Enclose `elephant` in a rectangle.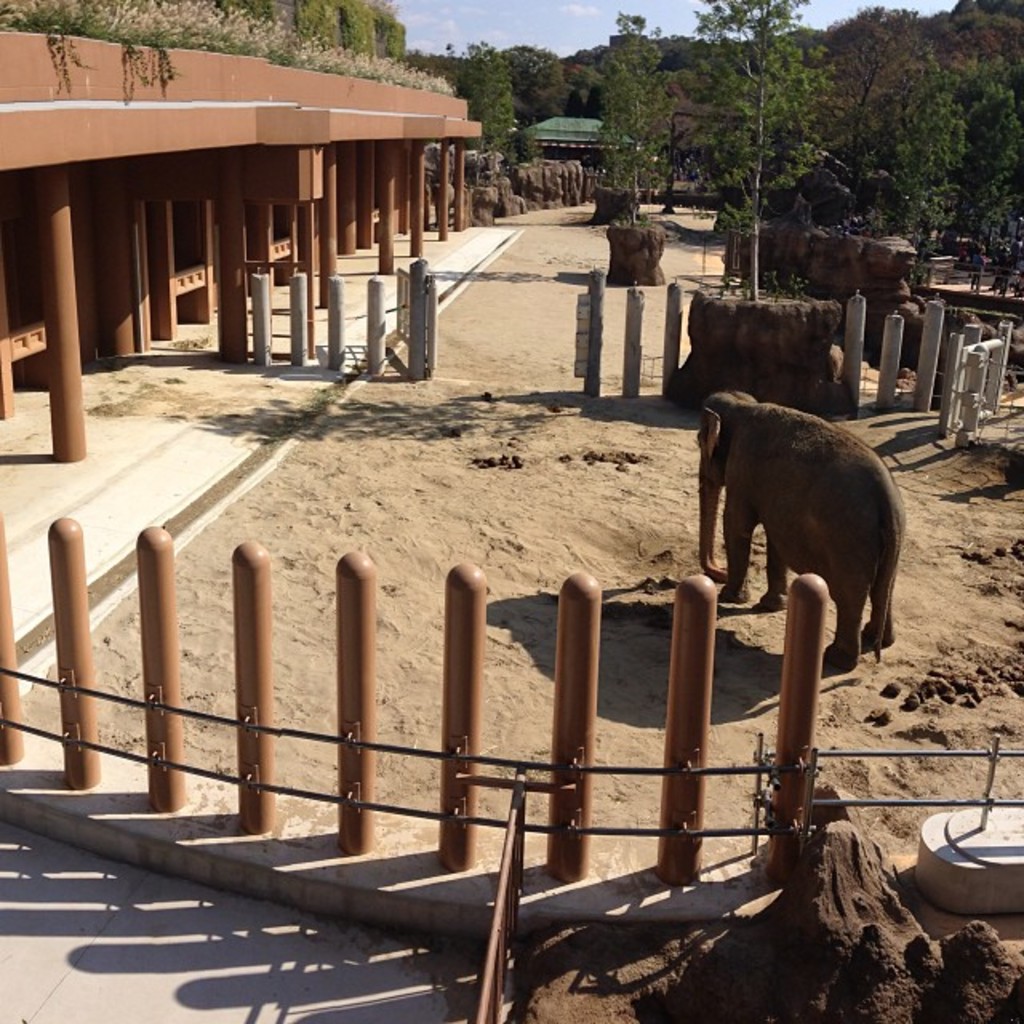
{"x1": 698, "y1": 384, "x2": 923, "y2": 669}.
